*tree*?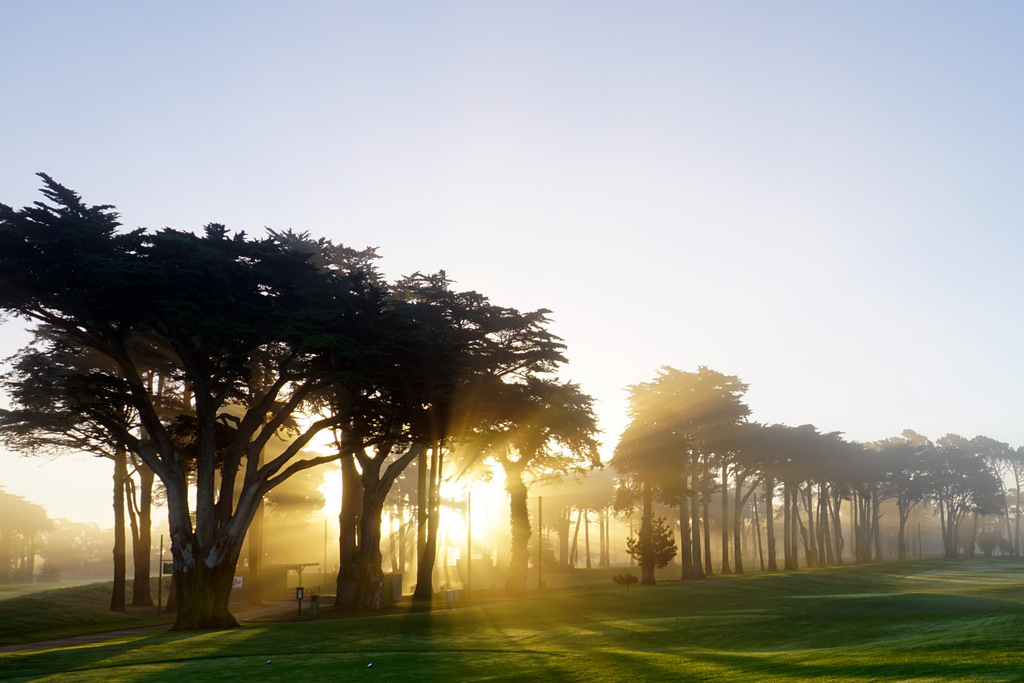
<region>0, 306, 242, 621</region>
